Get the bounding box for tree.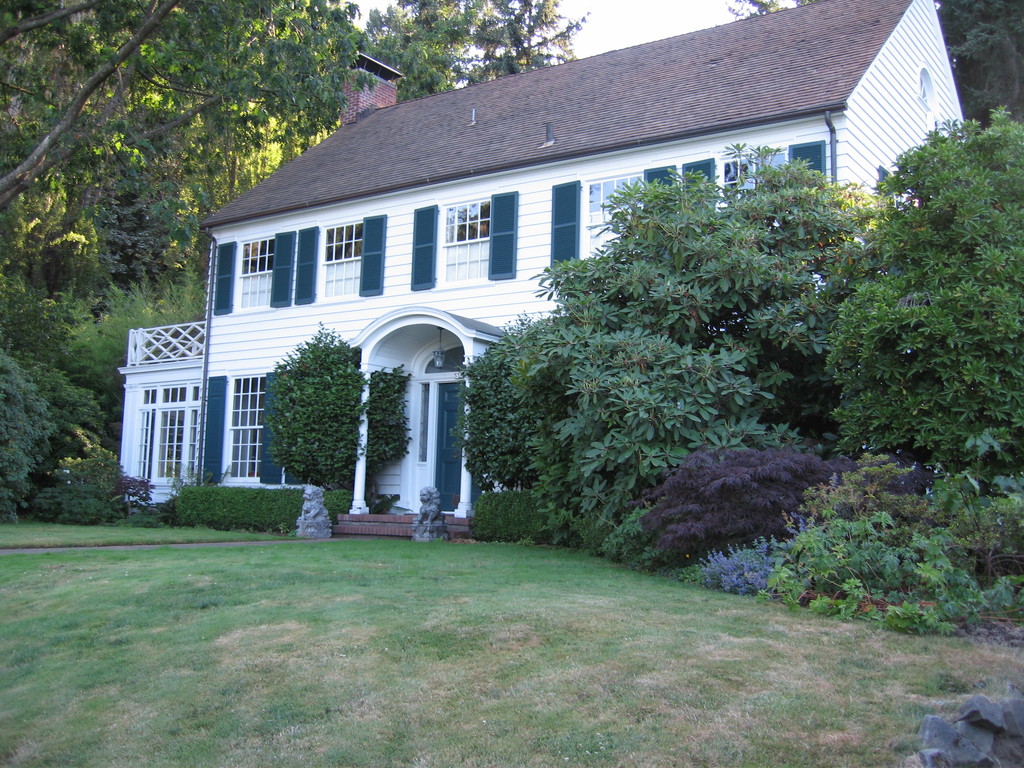
rect(726, 0, 1023, 119).
